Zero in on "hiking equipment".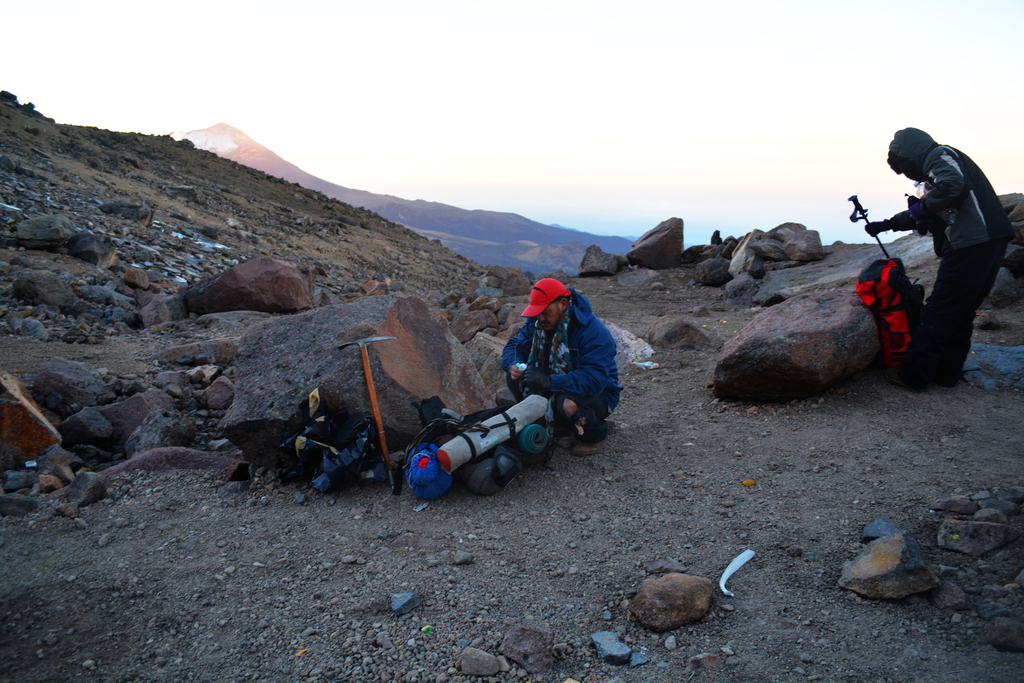
Zeroed in: [left=847, top=192, right=918, bottom=285].
